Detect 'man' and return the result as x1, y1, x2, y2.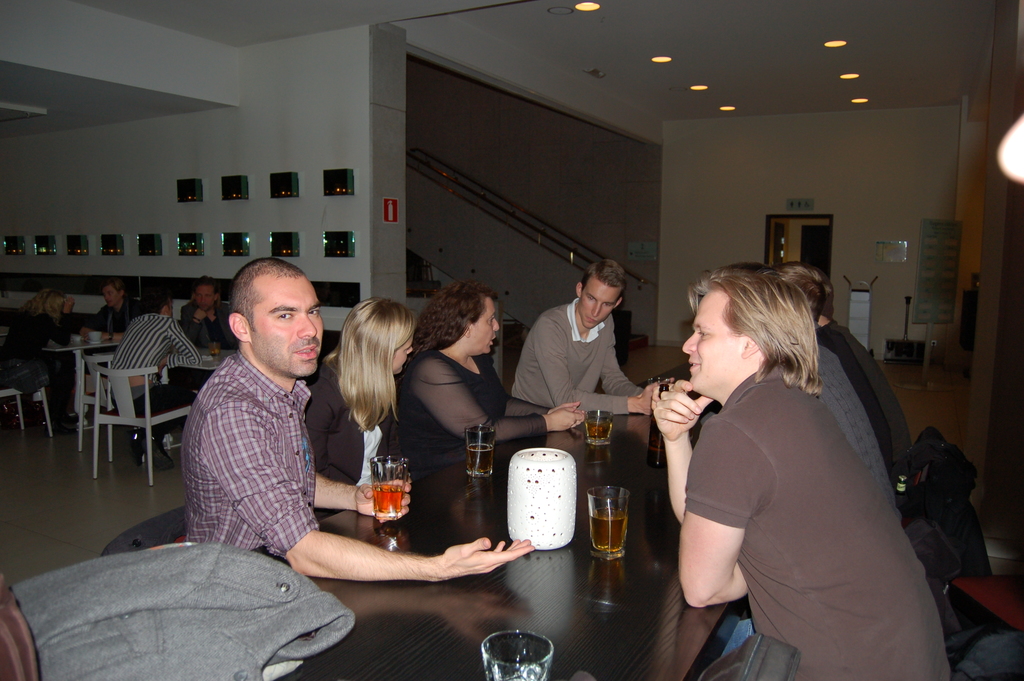
774, 259, 894, 479.
